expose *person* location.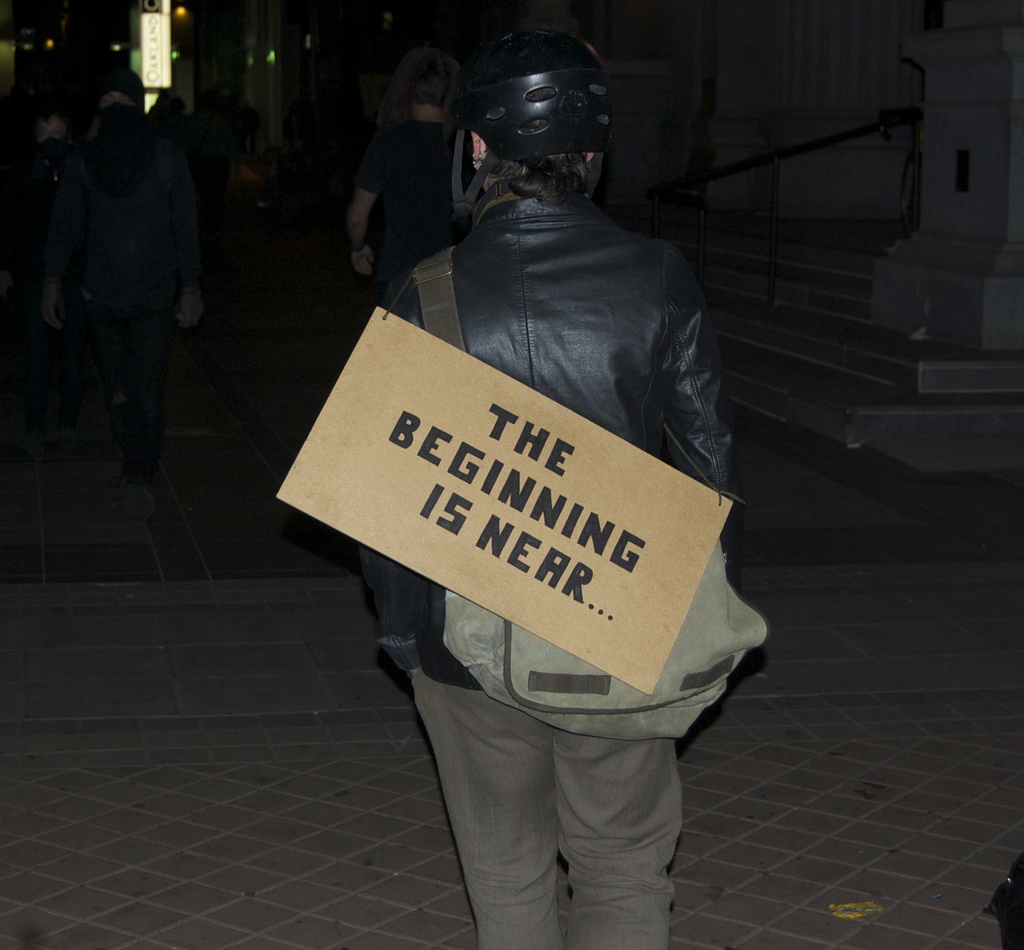
Exposed at {"x1": 354, "y1": 15, "x2": 750, "y2": 949}.
